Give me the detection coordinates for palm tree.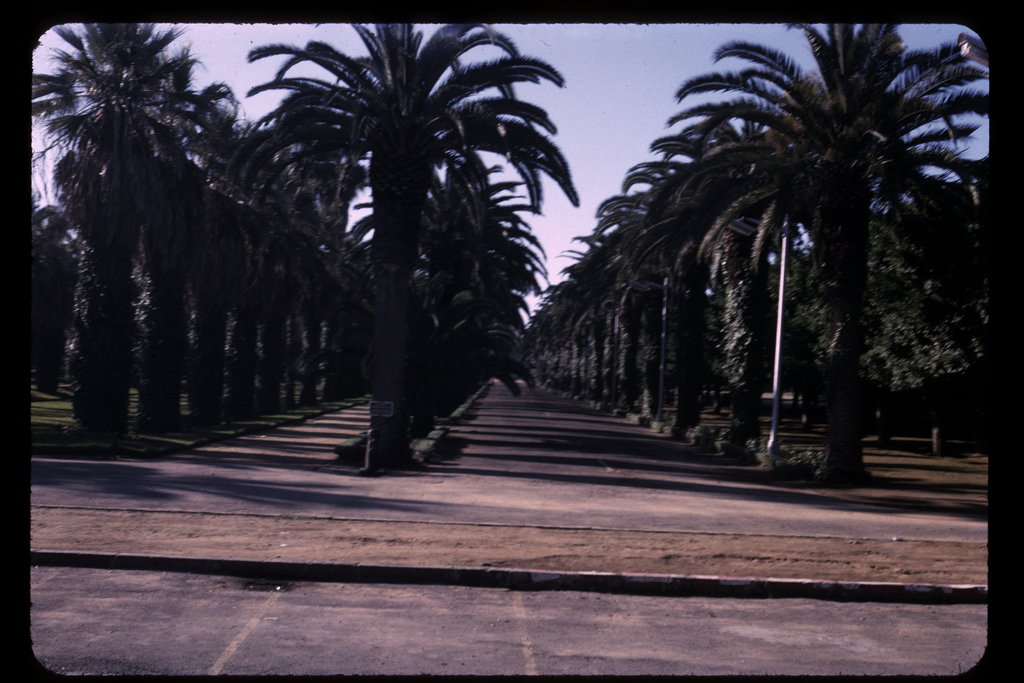
l=605, t=81, r=794, b=470.
